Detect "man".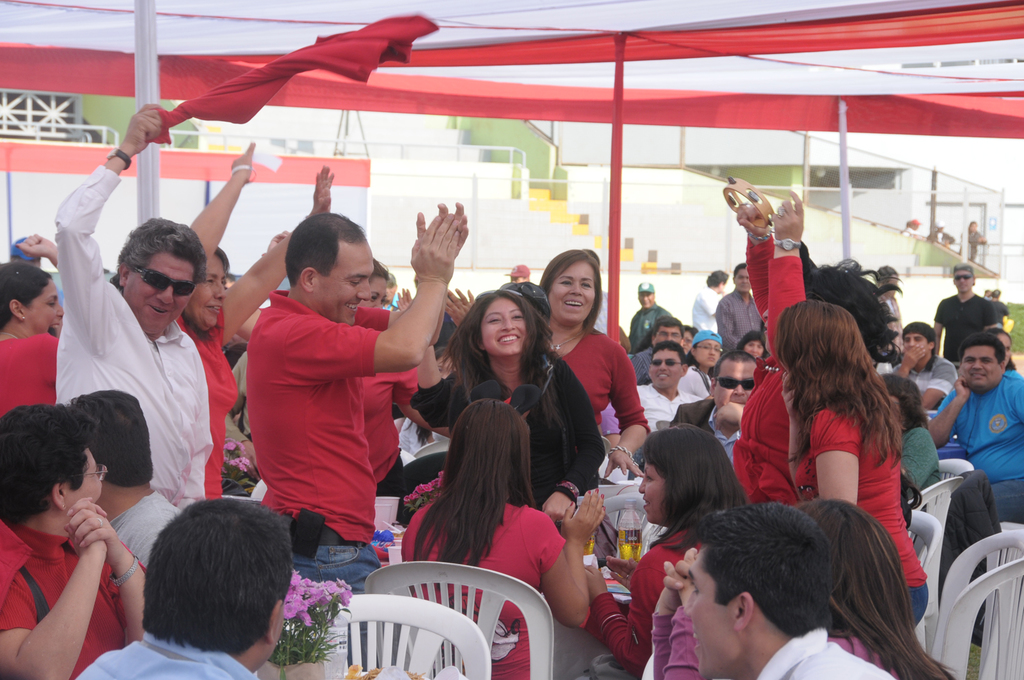
Detected at (x1=55, y1=106, x2=218, y2=512).
